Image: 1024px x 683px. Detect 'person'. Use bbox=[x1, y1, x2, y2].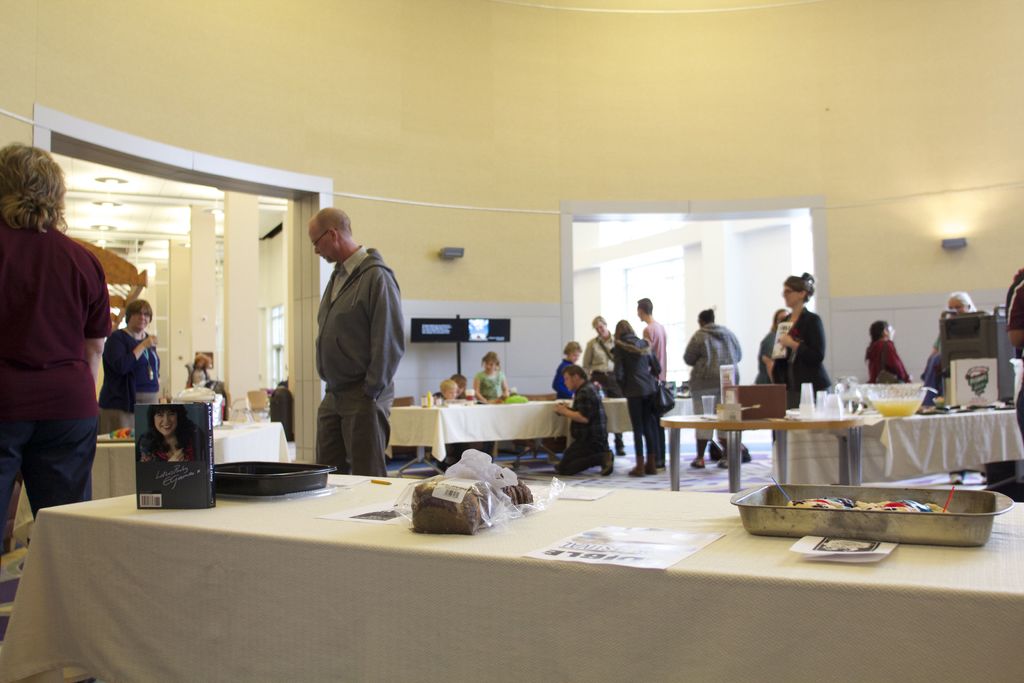
bbox=[184, 350, 213, 386].
